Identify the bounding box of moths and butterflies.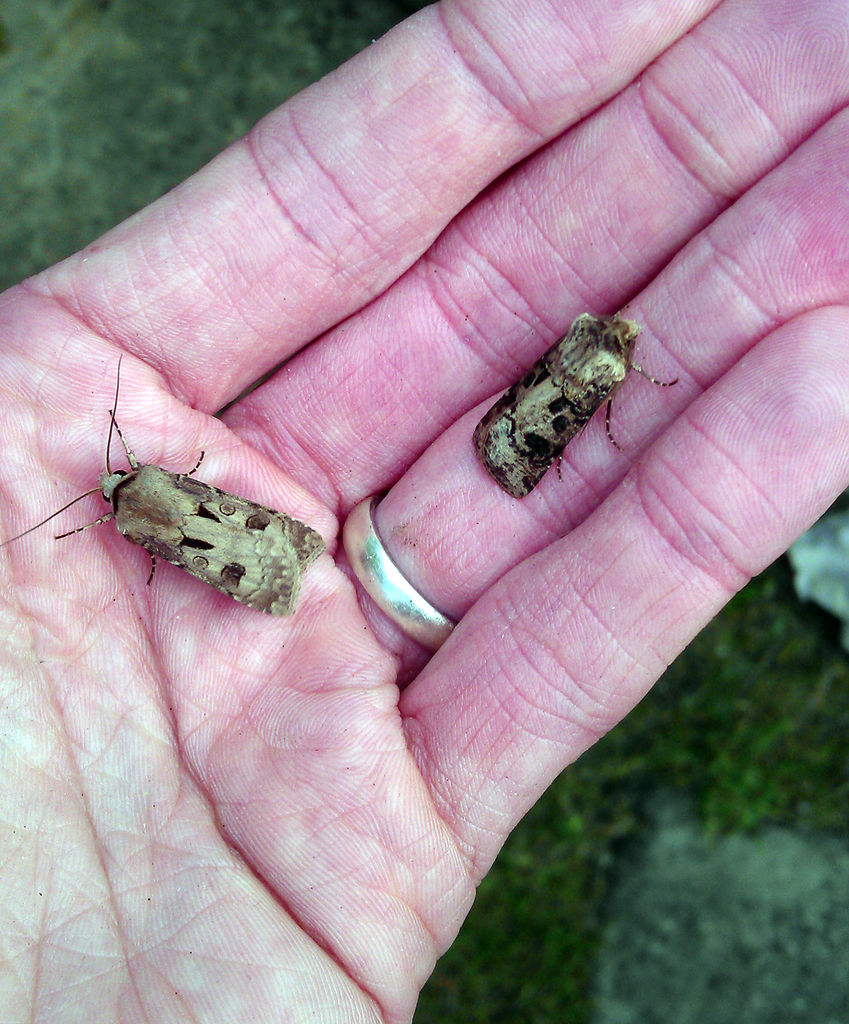
<box>1,349,323,622</box>.
